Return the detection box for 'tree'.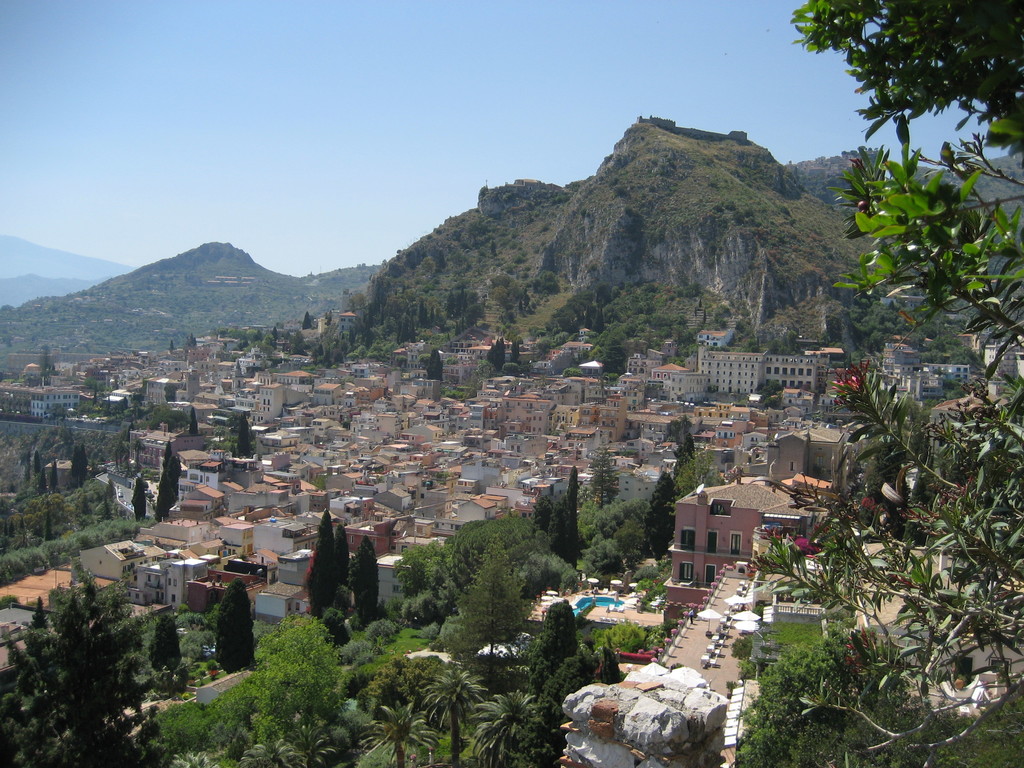
30,424,75,454.
